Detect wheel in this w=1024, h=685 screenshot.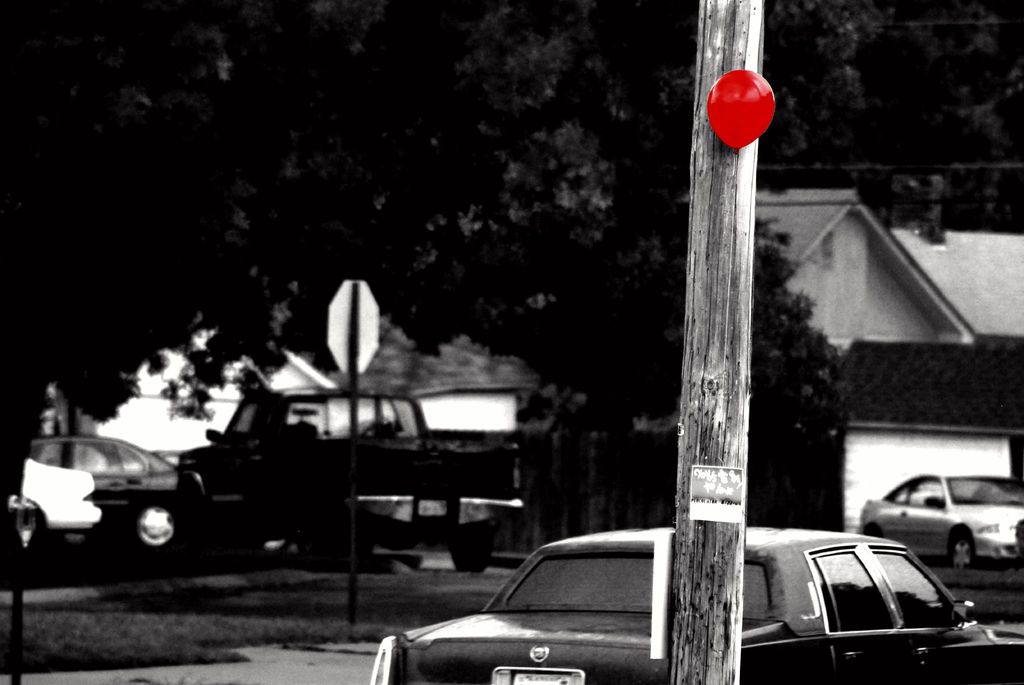
Detection: (left=945, top=526, right=984, bottom=567).
